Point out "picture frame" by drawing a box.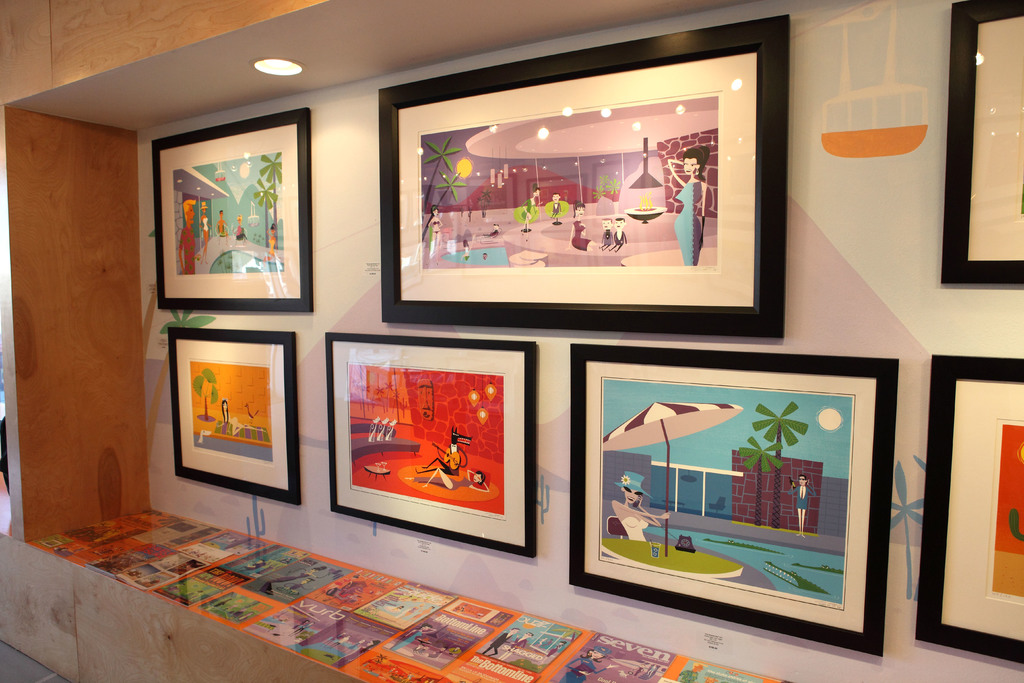
{"left": 571, "top": 344, "right": 901, "bottom": 658}.
